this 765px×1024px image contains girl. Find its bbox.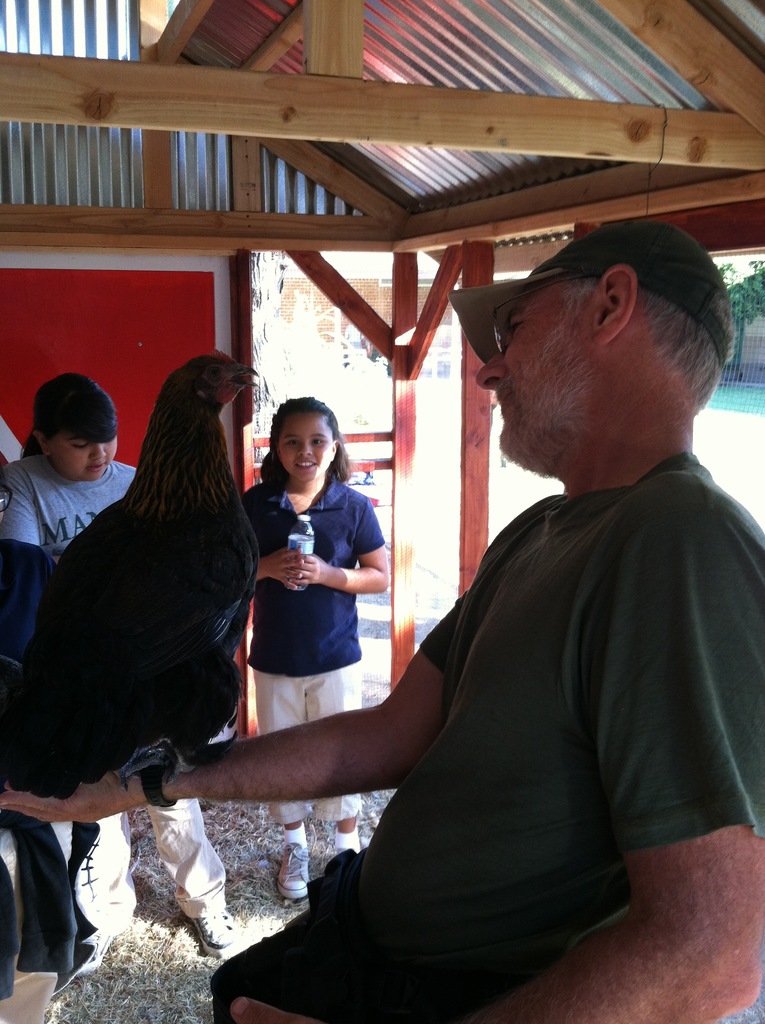
<region>0, 373, 241, 975</region>.
